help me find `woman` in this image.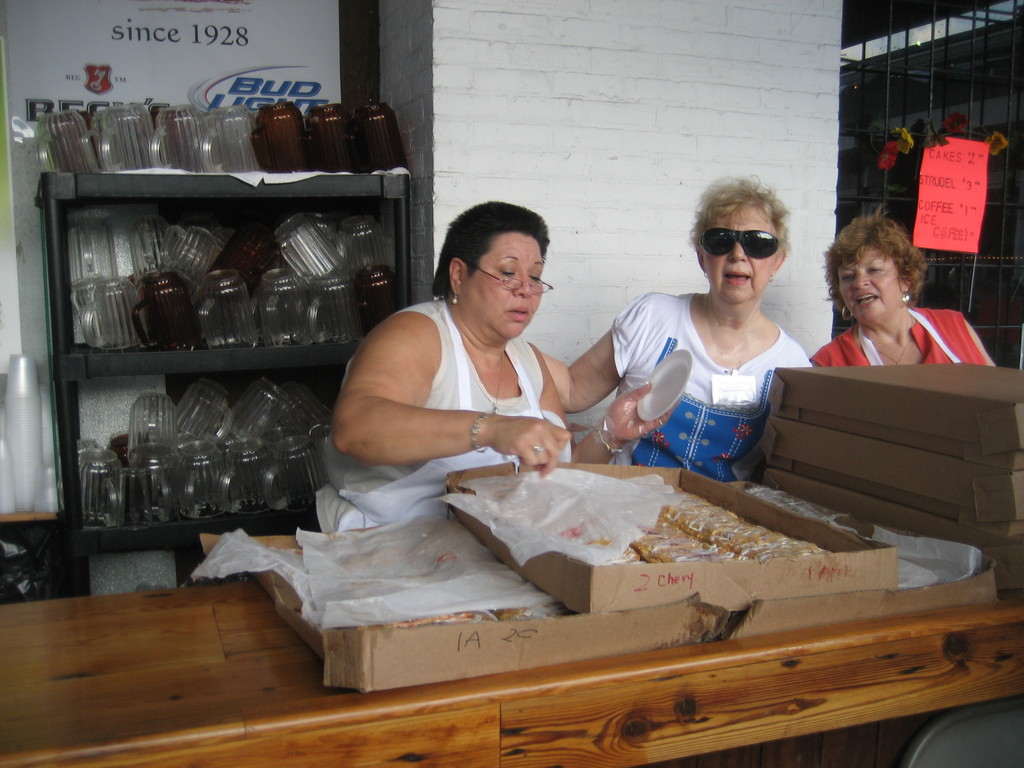
Found it: bbox(807, 218, 987, 382).
